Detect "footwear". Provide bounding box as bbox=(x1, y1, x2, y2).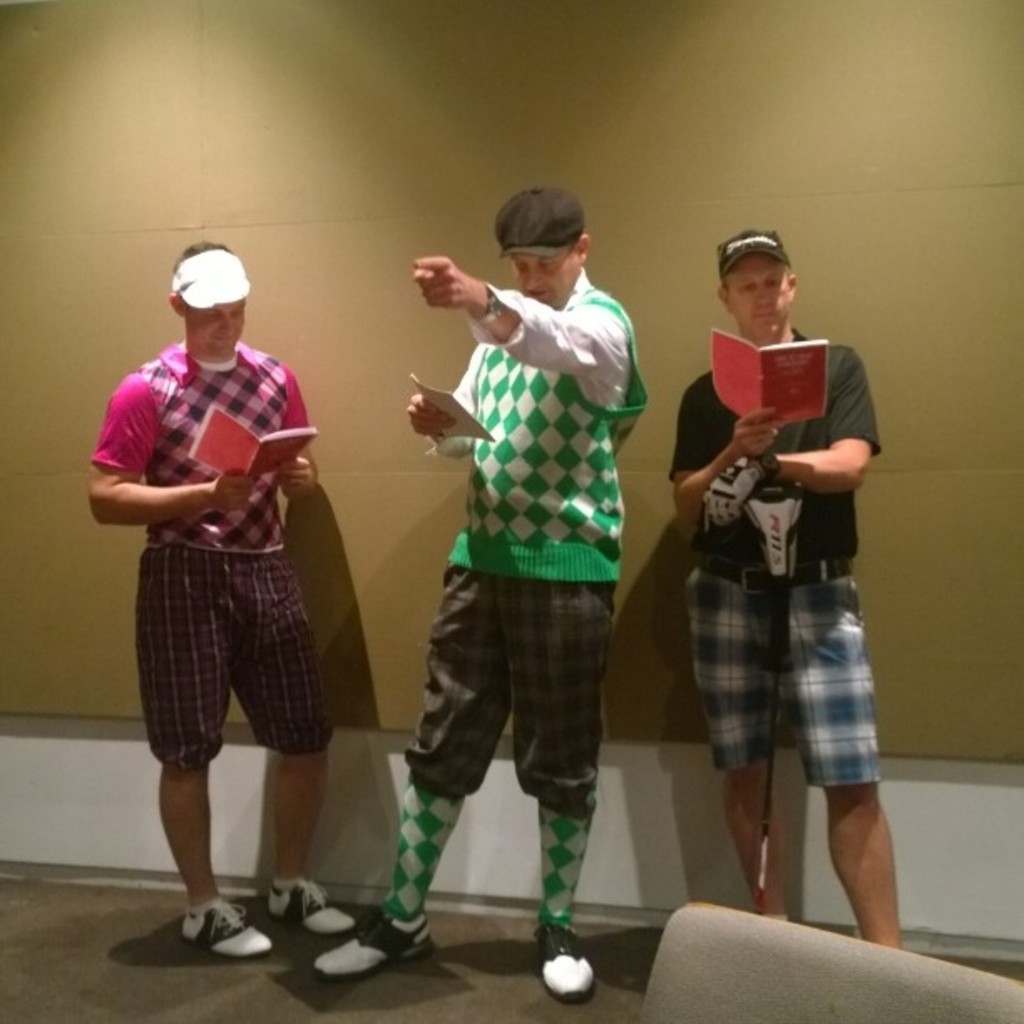
bbox=(176, 892, 274, 955).
